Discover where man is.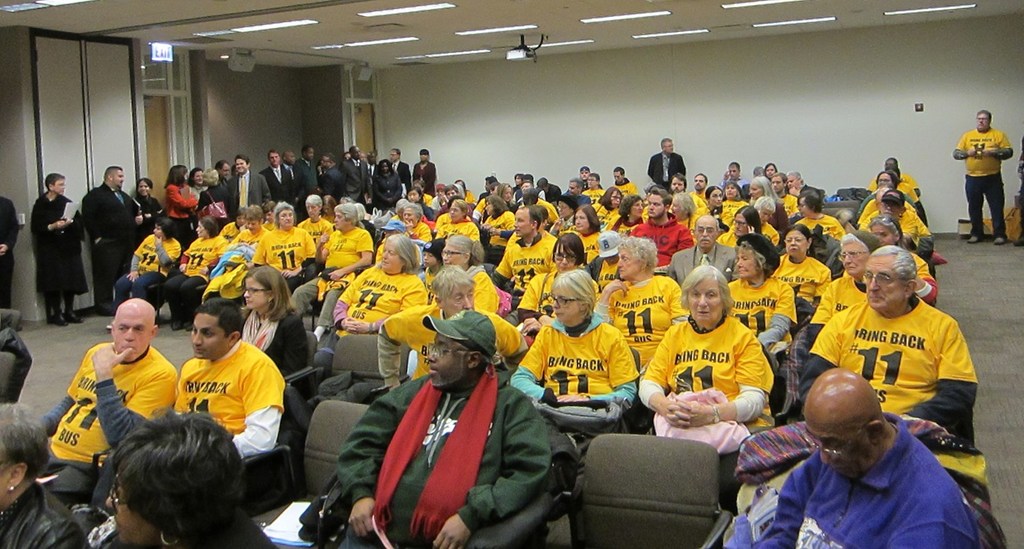
Discovered at crop(388, 150, 410, 202).
